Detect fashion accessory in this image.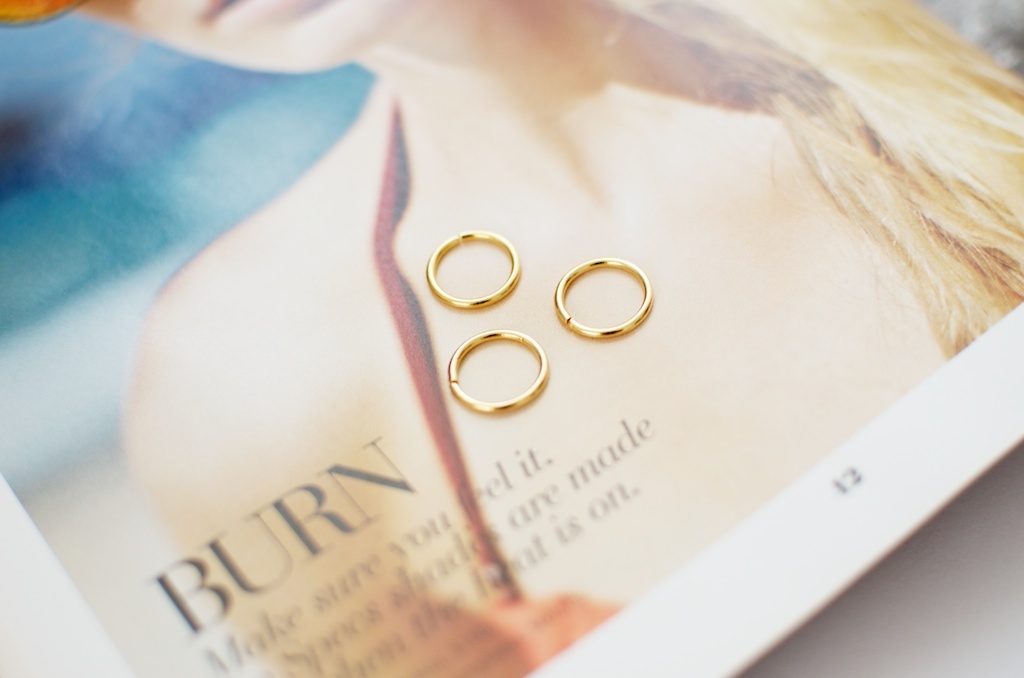
Detection: [x1=450, y1=328, x2=549, y2=419].
